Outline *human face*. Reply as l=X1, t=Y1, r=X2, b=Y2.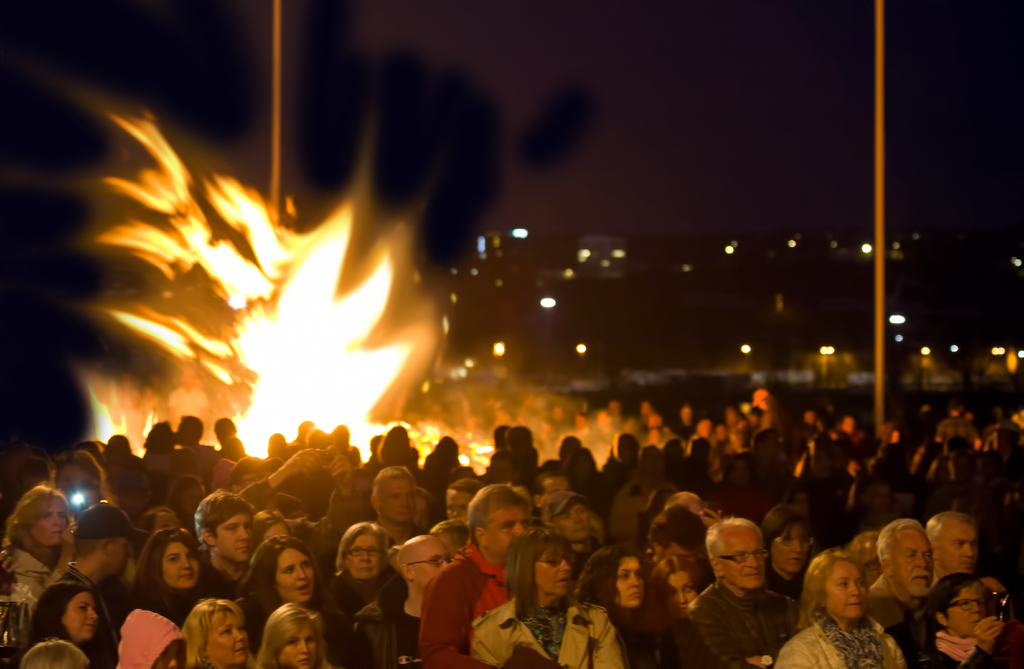
l=264, t=524, r=290, b=539.
